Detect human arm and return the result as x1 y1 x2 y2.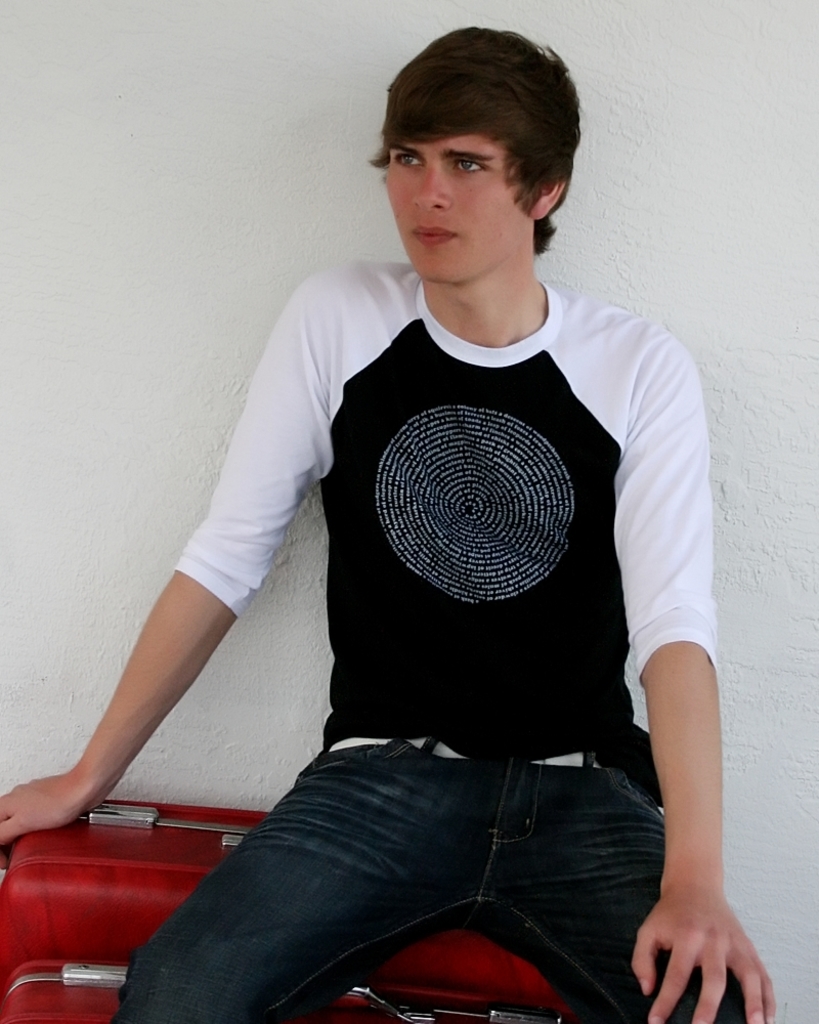
615 329 781 1023.
